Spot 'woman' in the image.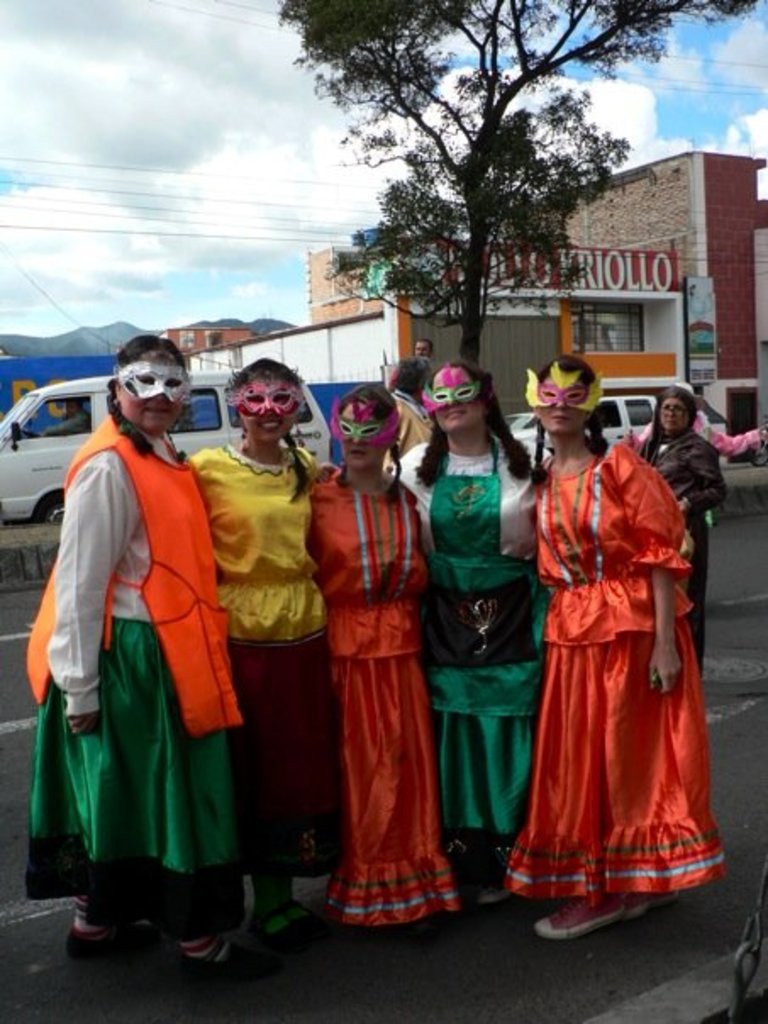
'woman' found at {"left": 312, "top": 383, "right": 463, "bottom": 926}.
